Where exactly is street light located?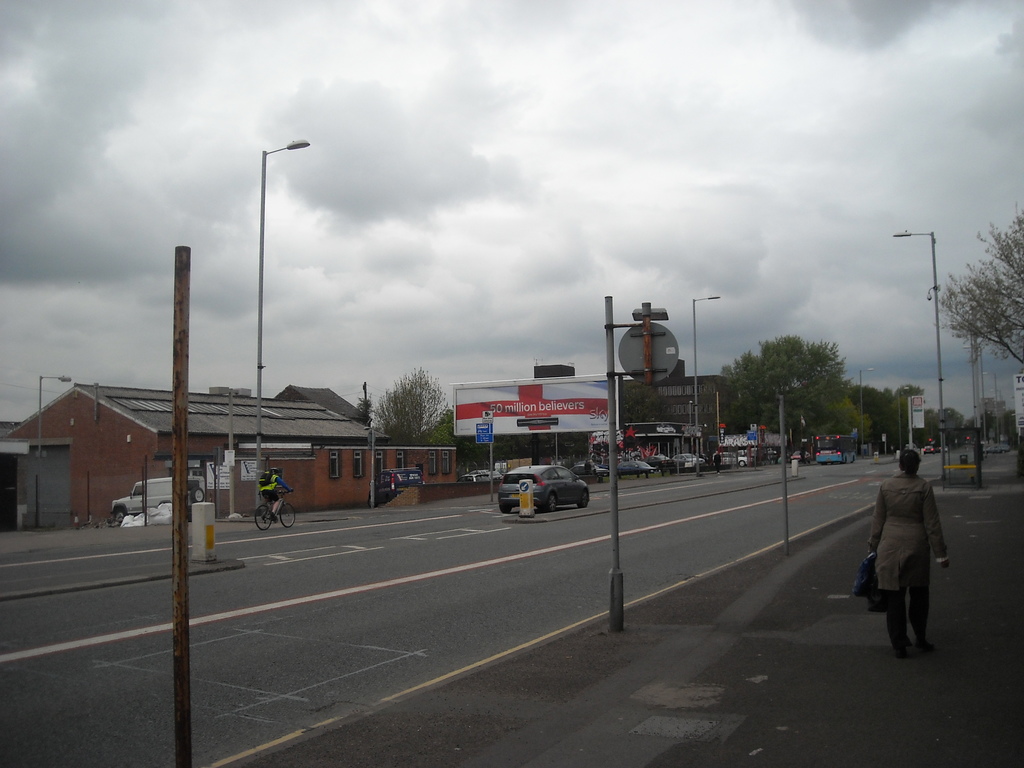
Its bounding box is box(892, 222, 945, 475).
